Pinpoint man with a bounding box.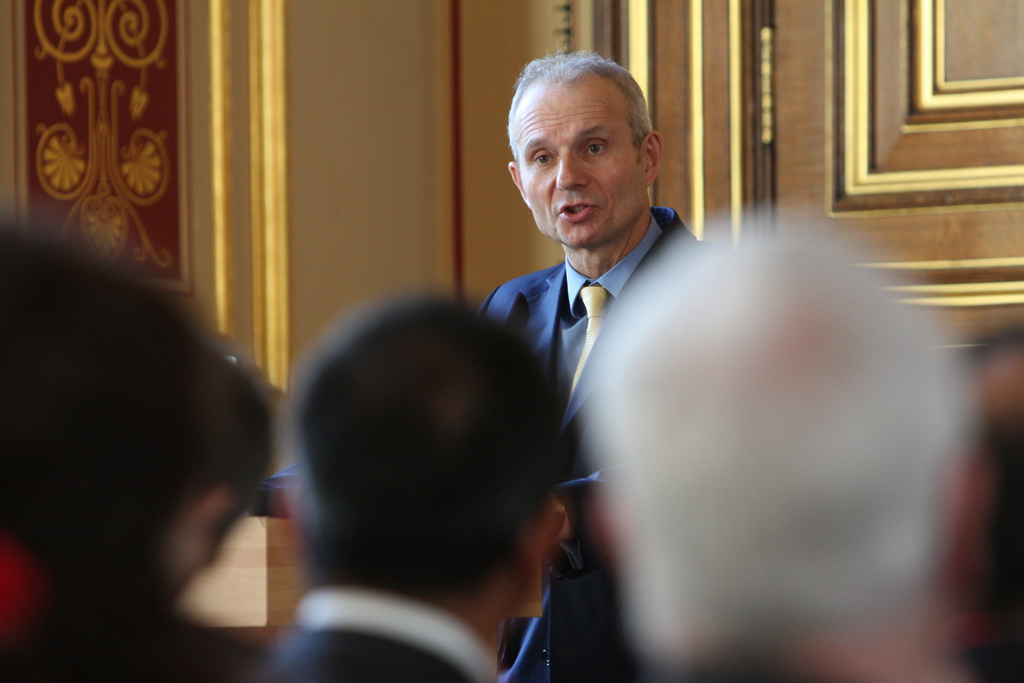
rect(250, 286, 574, 682).
